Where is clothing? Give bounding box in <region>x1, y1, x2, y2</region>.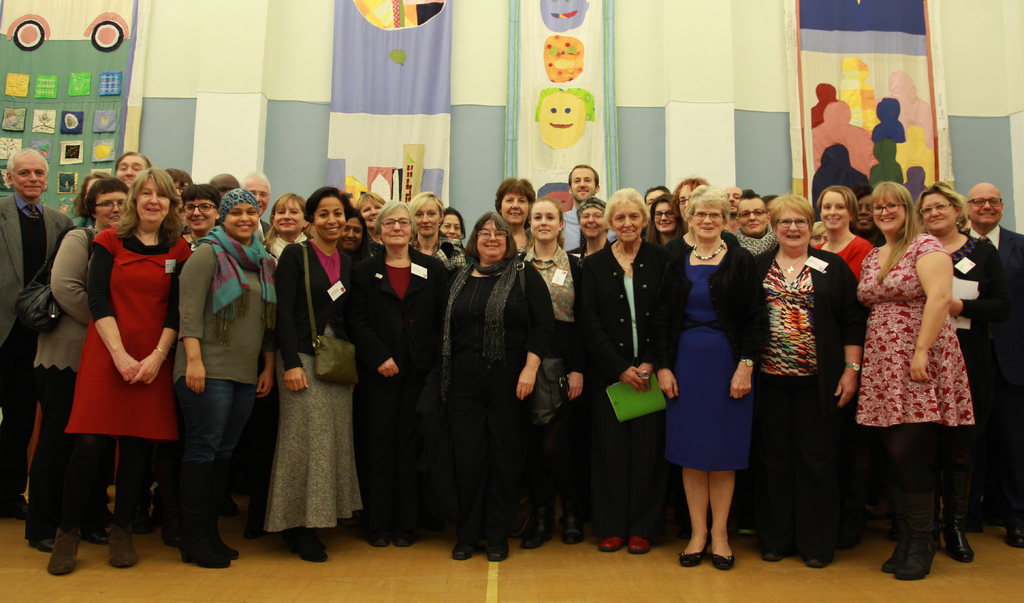
<region>0, 185, 76, 495</region>.
